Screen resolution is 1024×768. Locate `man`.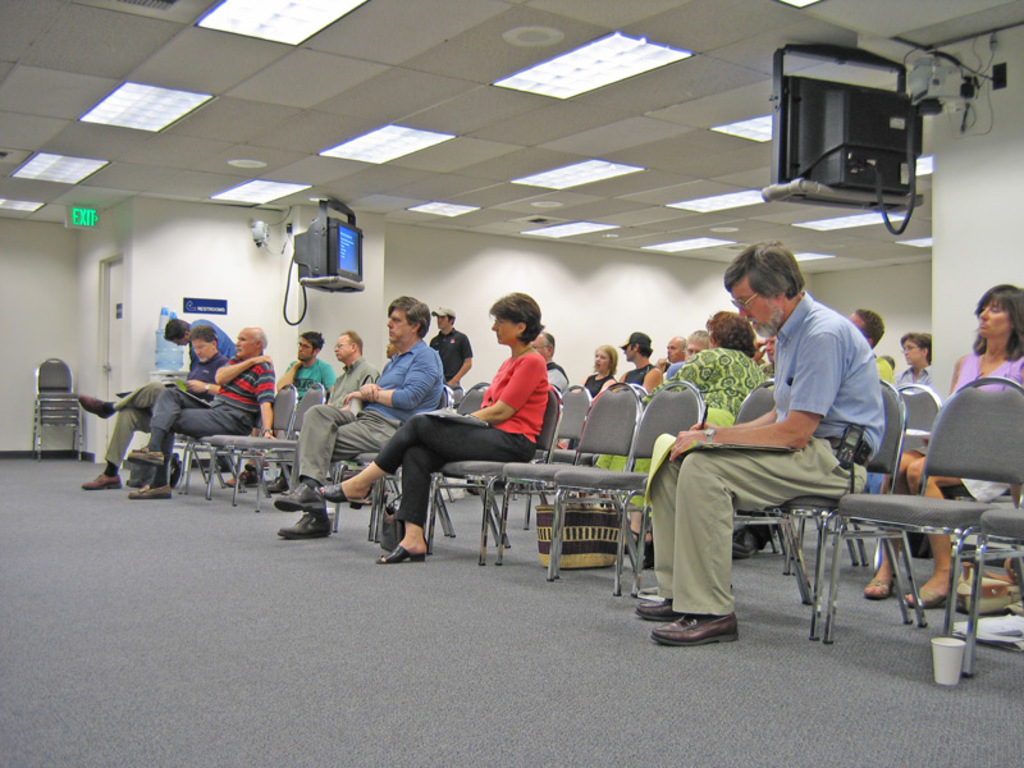
664 329 709 372.
